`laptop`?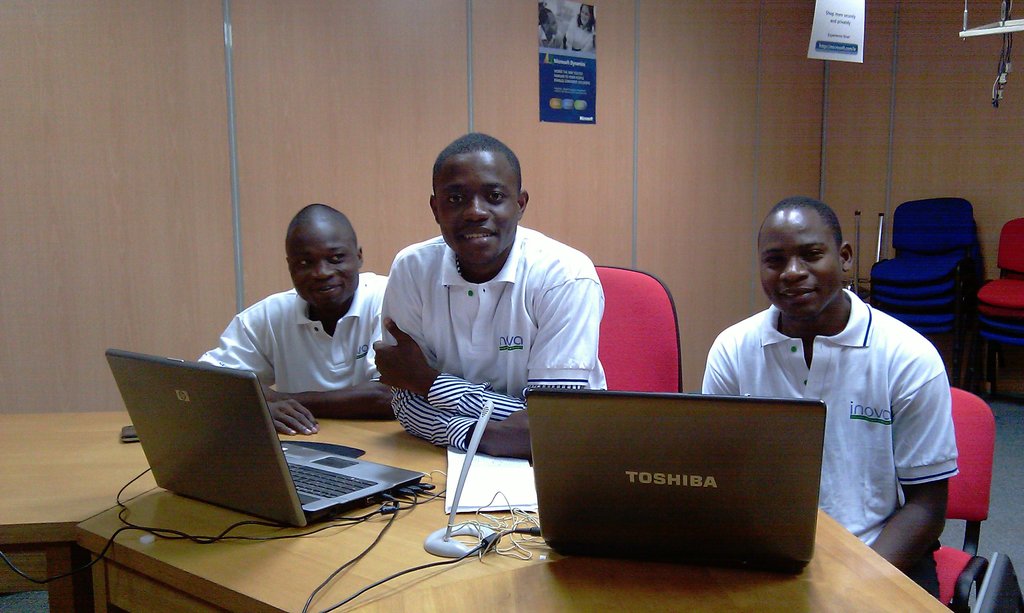
pyautogui.locateOnScreen(109, 351, 426, 527)
